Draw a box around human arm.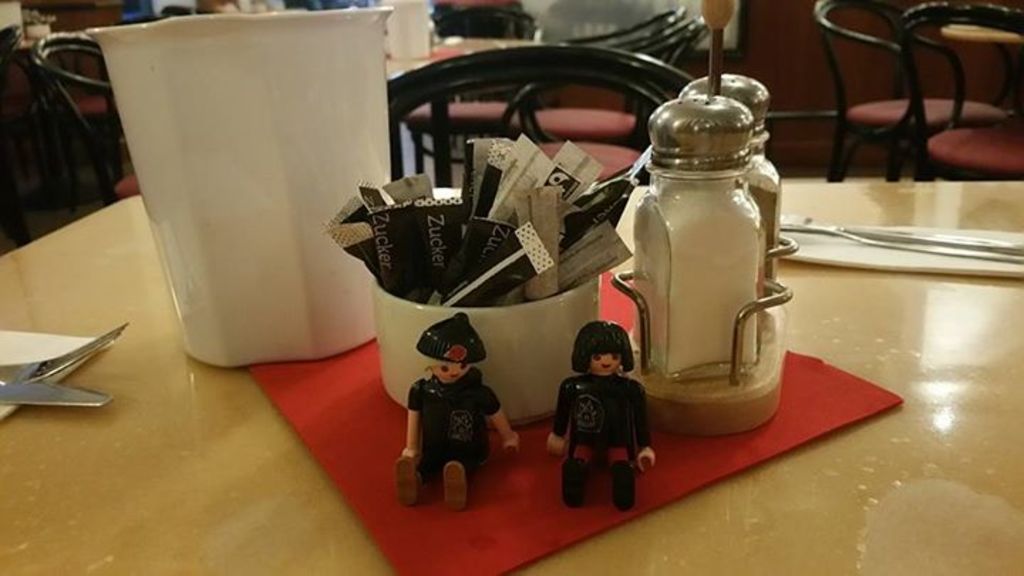
left=402, top=378, right=424, bottom=457.
